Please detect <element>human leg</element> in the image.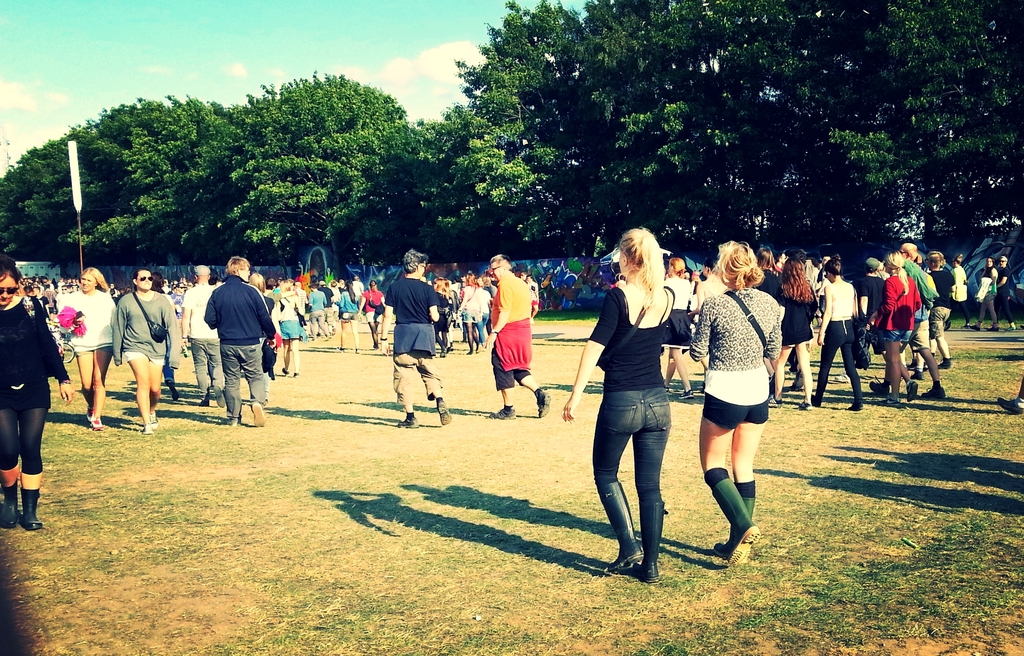
Rect(733, 405, 771, 522).
